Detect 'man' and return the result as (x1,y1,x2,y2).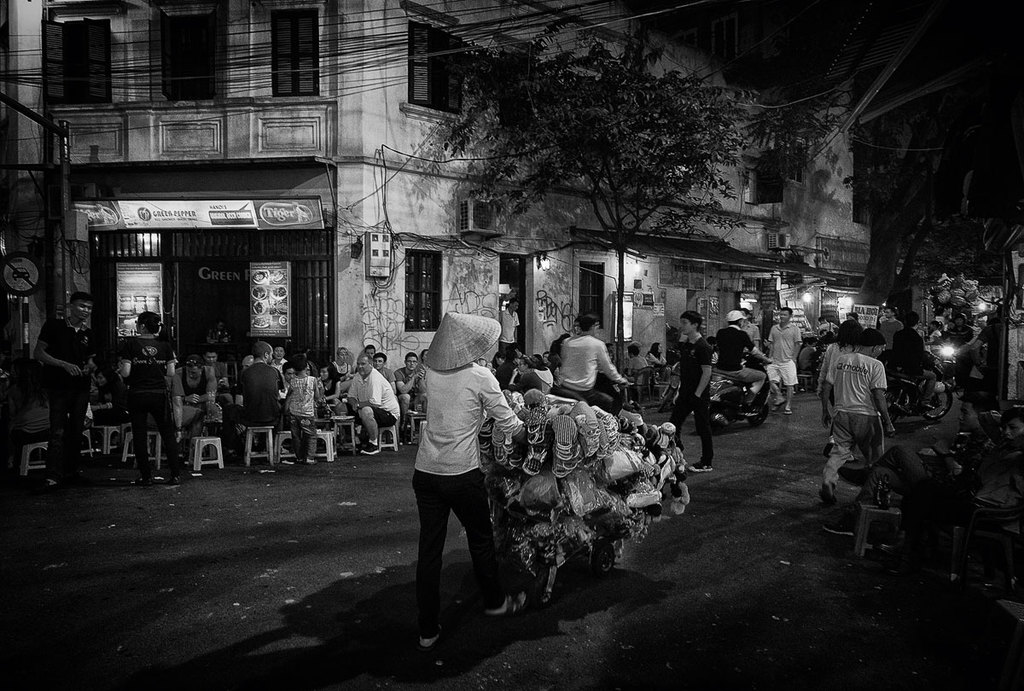
(204,348,233,406).
